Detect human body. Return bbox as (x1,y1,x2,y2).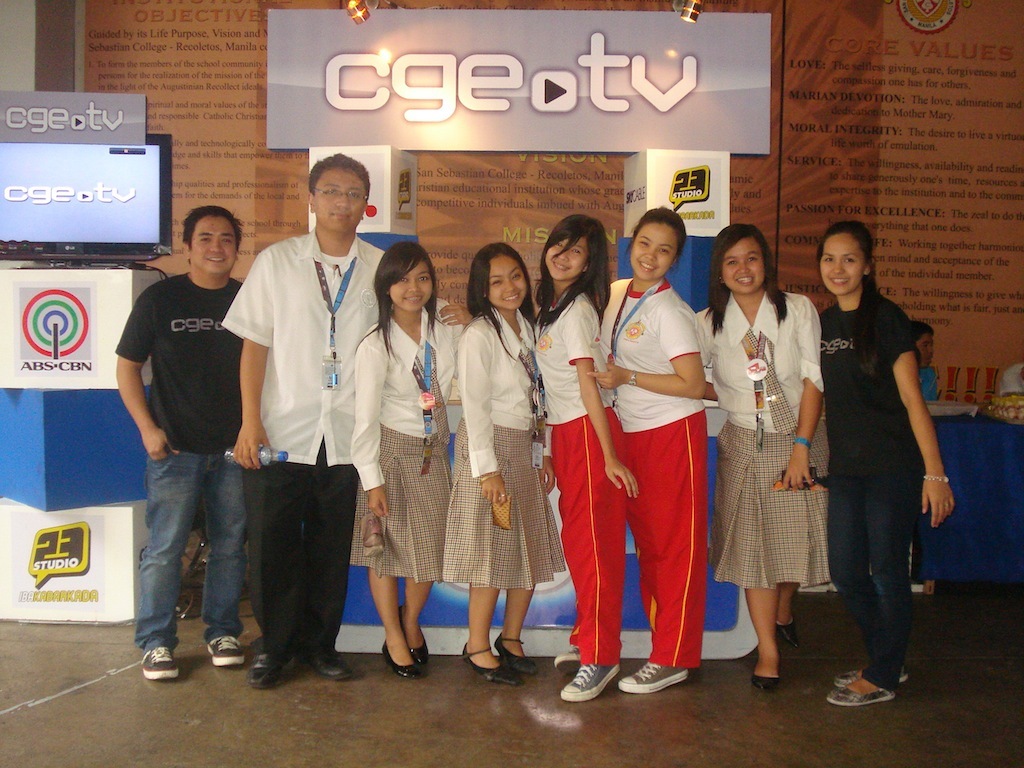
(353,295,460,676).
